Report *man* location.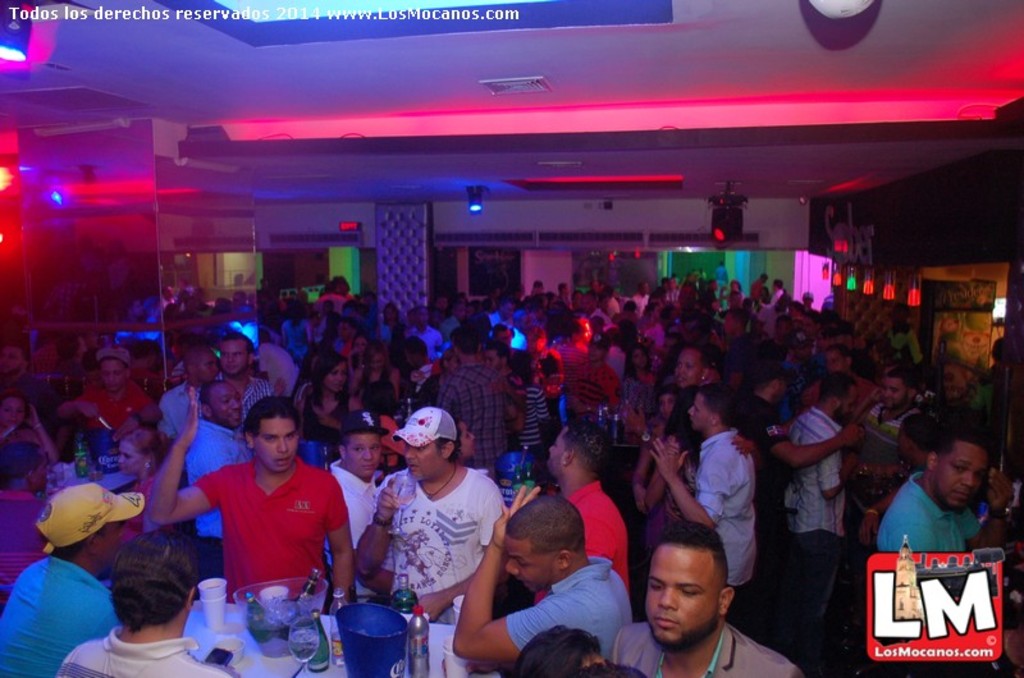
Report: 558:317:588:375.
